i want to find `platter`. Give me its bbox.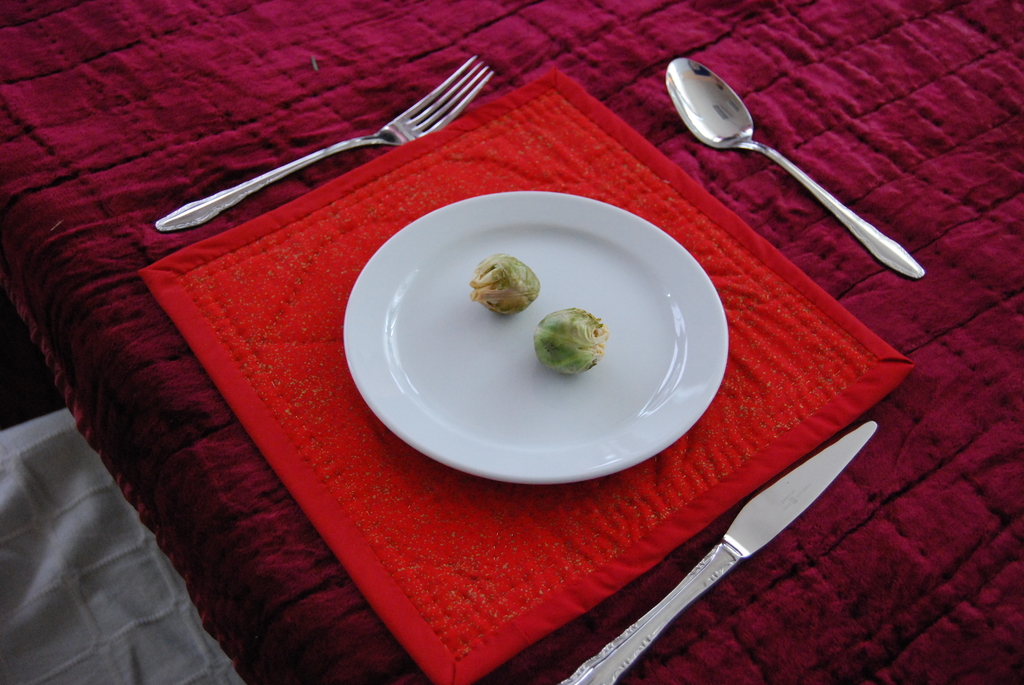
box=[344, 193, 729, 487].
